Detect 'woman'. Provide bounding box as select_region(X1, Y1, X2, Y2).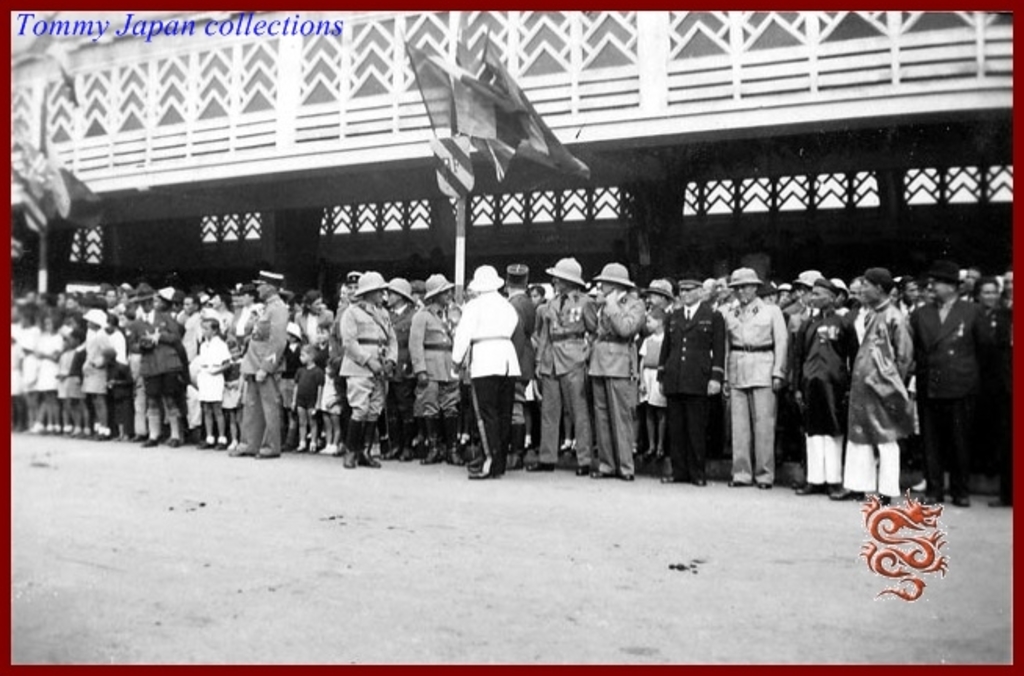
select_region(294, 289, 337, 333).
